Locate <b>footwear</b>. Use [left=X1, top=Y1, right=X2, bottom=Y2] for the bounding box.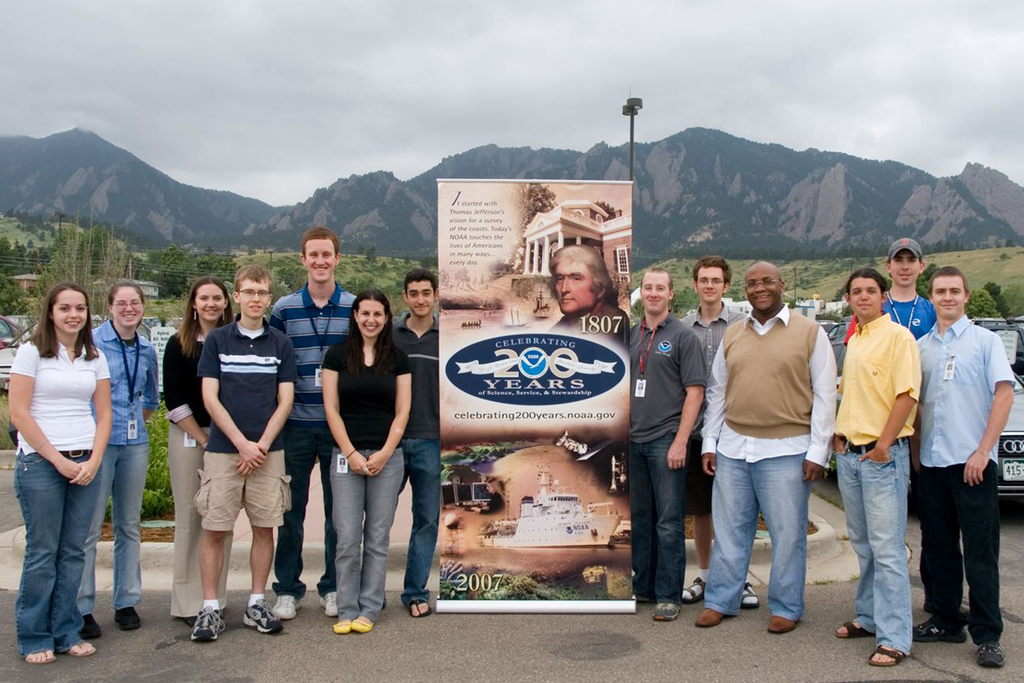
[left=352, top=614, right=374, bottom=634].
